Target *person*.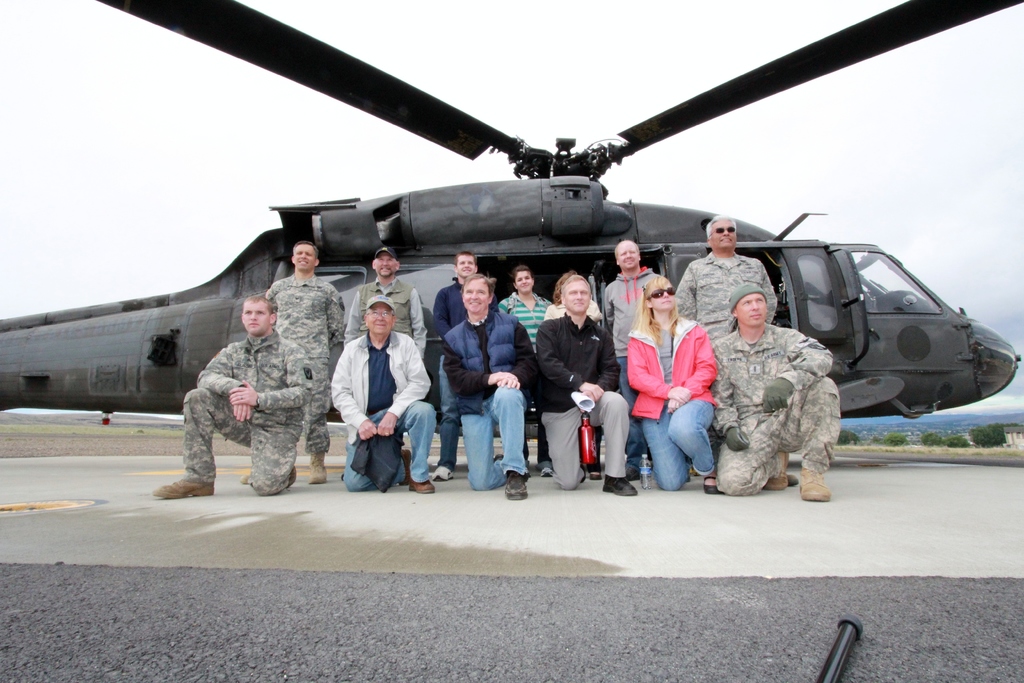
Target region: 332,291,433,496.
